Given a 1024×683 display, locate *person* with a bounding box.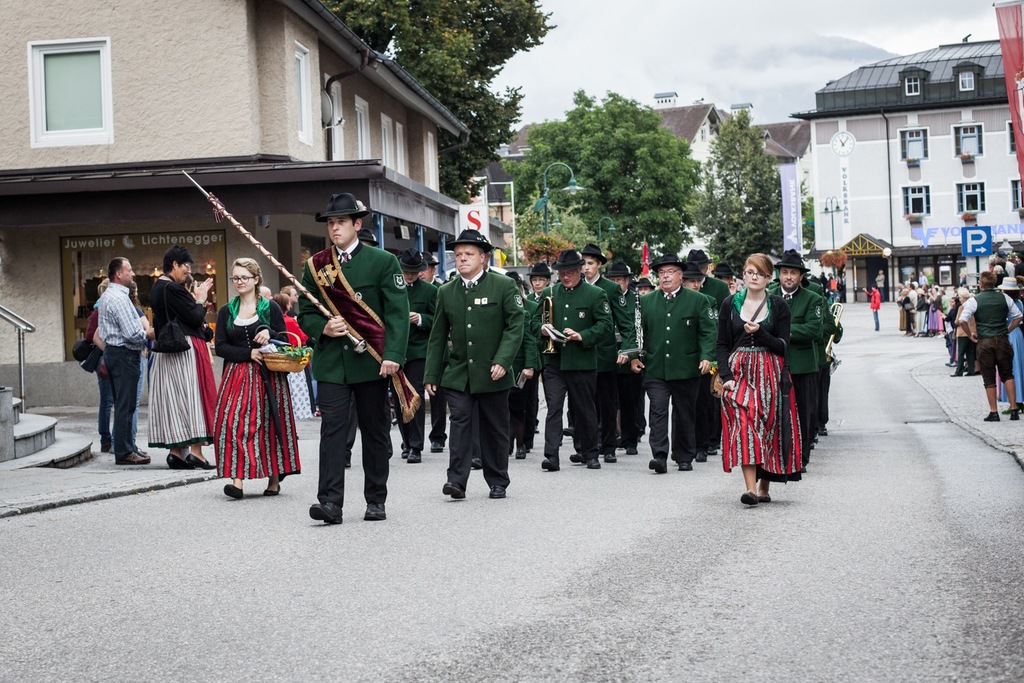
Located: bbox=(713, 243, 784, 498).
